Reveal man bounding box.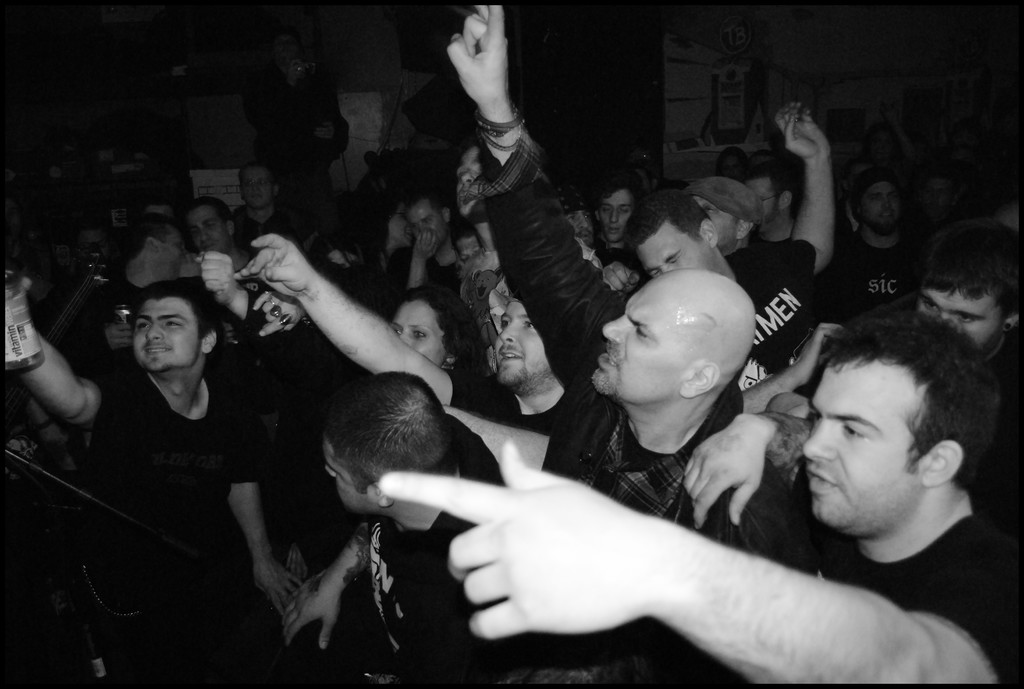
Revealed: 911,248,1023,382.
